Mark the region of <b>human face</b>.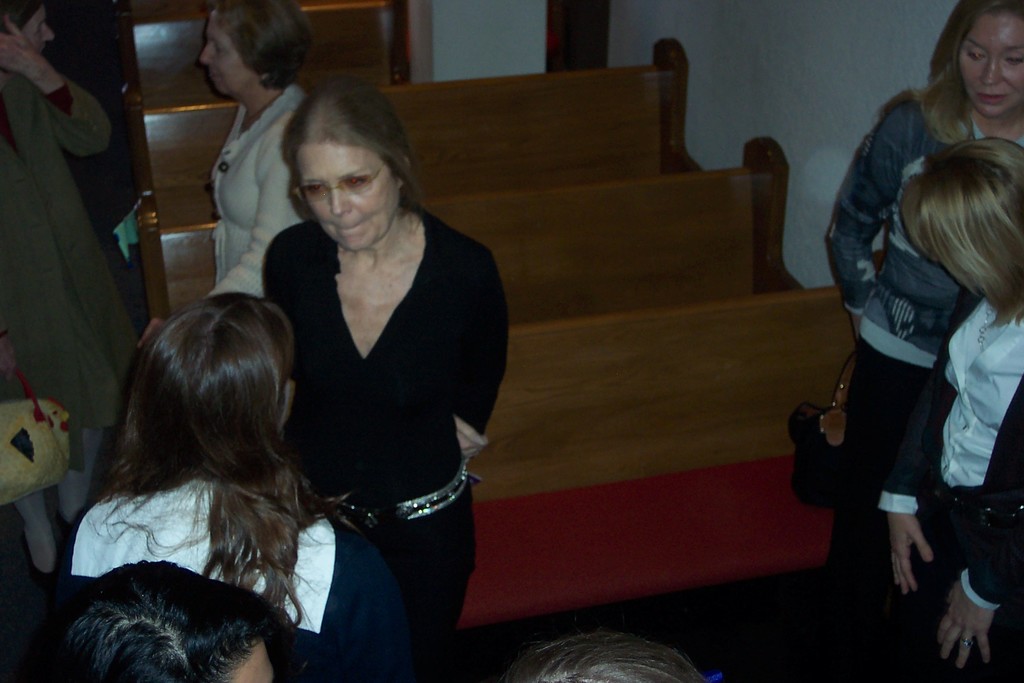
Region: bbox(202, 16, 249, 97).
